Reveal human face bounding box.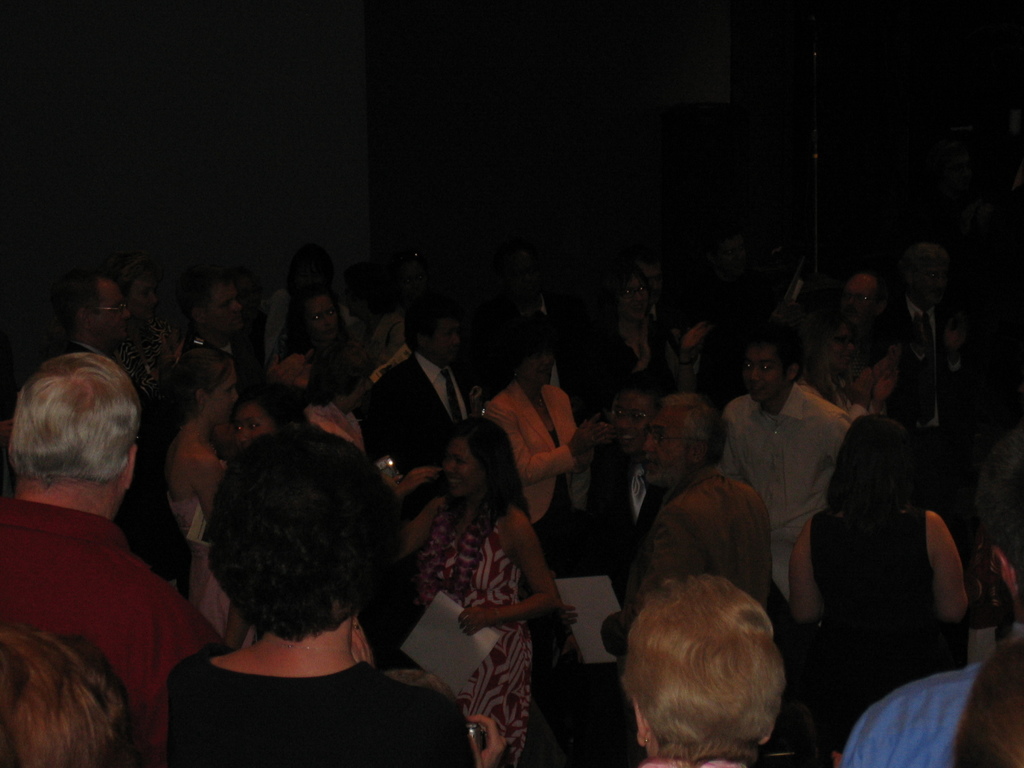
Revealed: bbox=(830, 322, 855, 367).
